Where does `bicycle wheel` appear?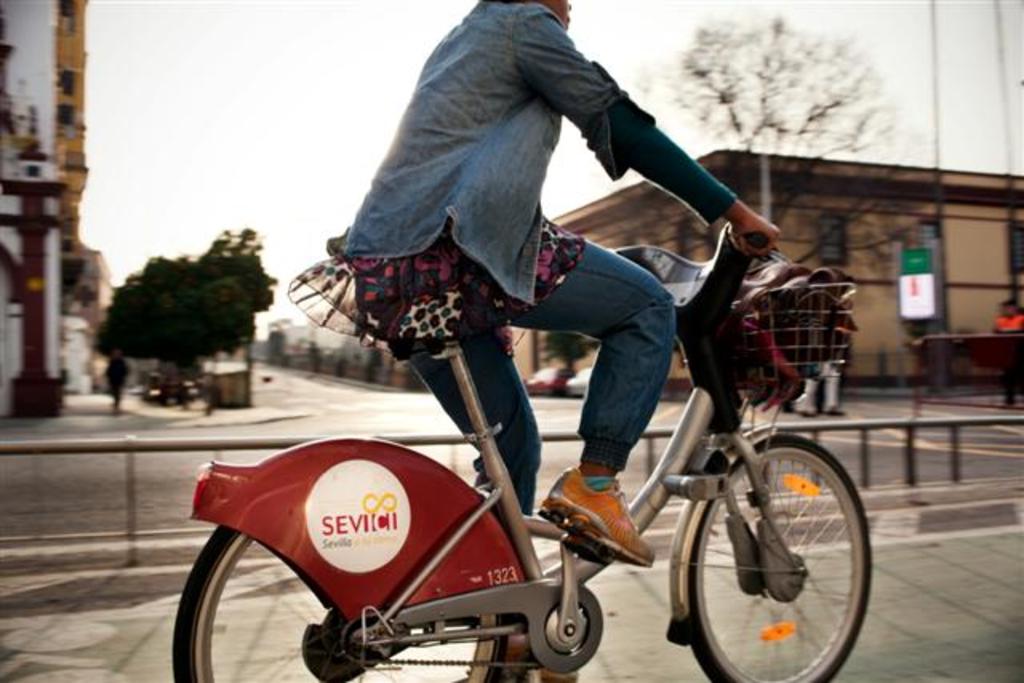
Appears at region(170, 525, 515, 681).
